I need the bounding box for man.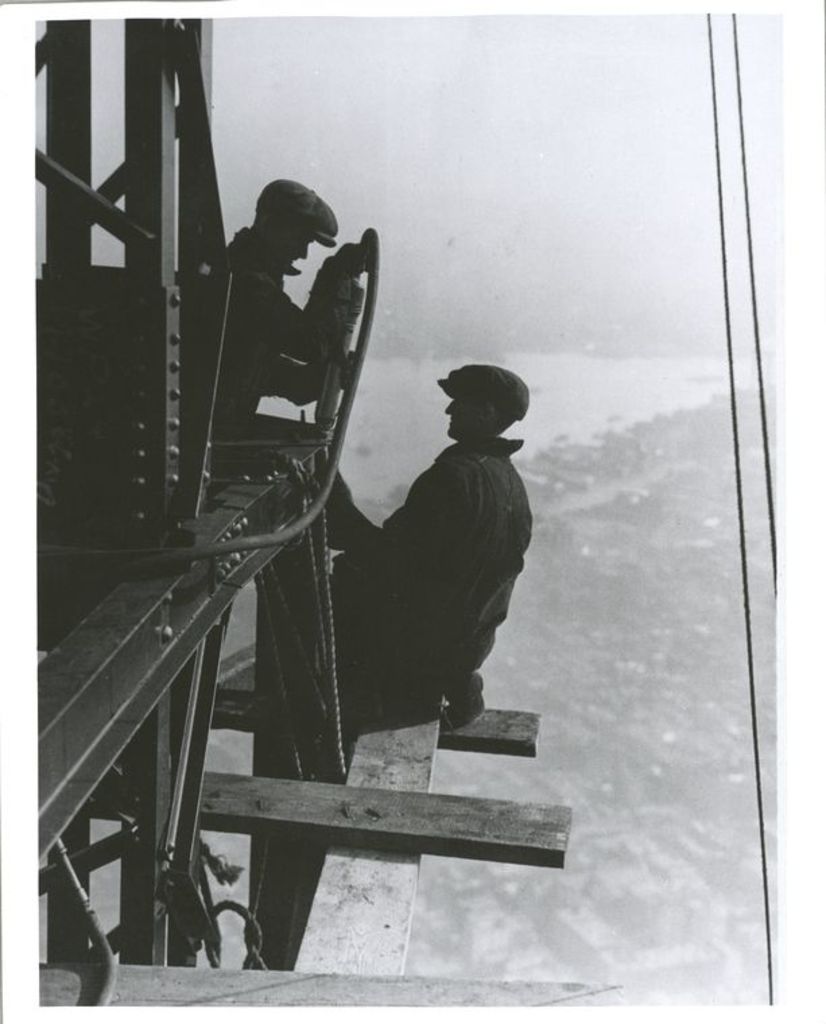
Here it is: crop(331, 365, 534, 732).
